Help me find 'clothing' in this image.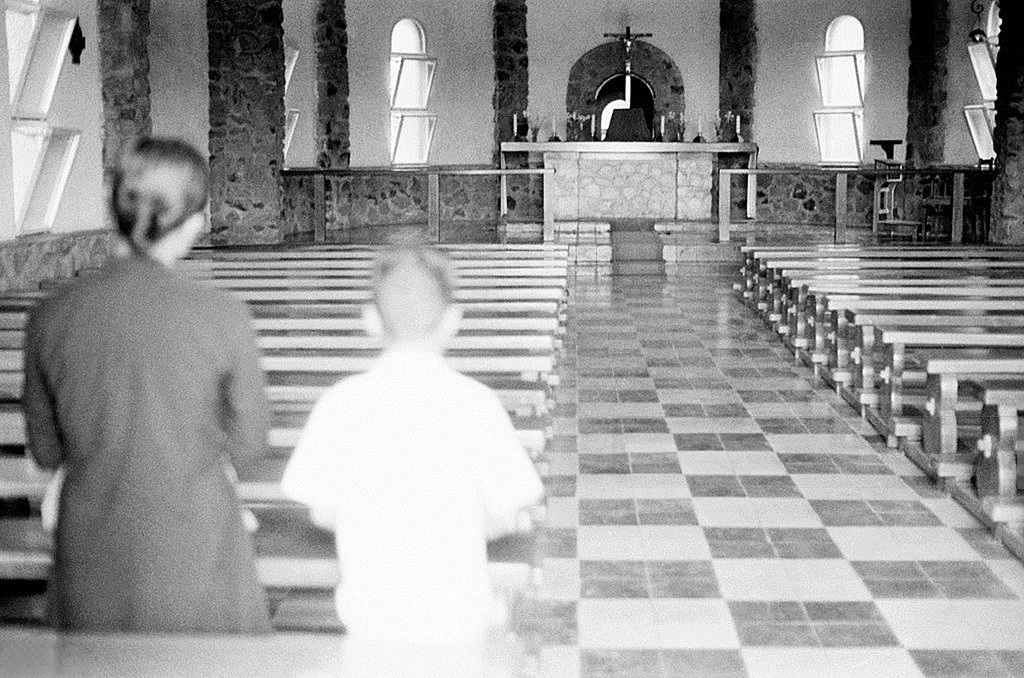
Found it: [left=17, top=253, right=276, bottom=626].
